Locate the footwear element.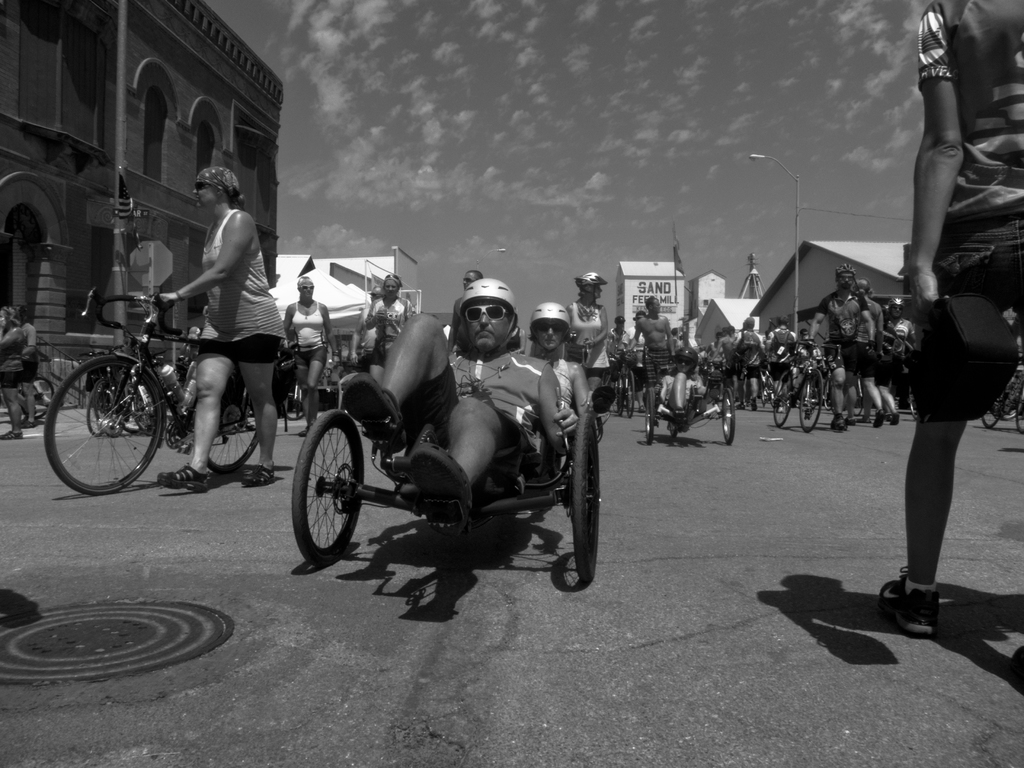
Element bbox: <region>242, 462, 276, 488</region>.
